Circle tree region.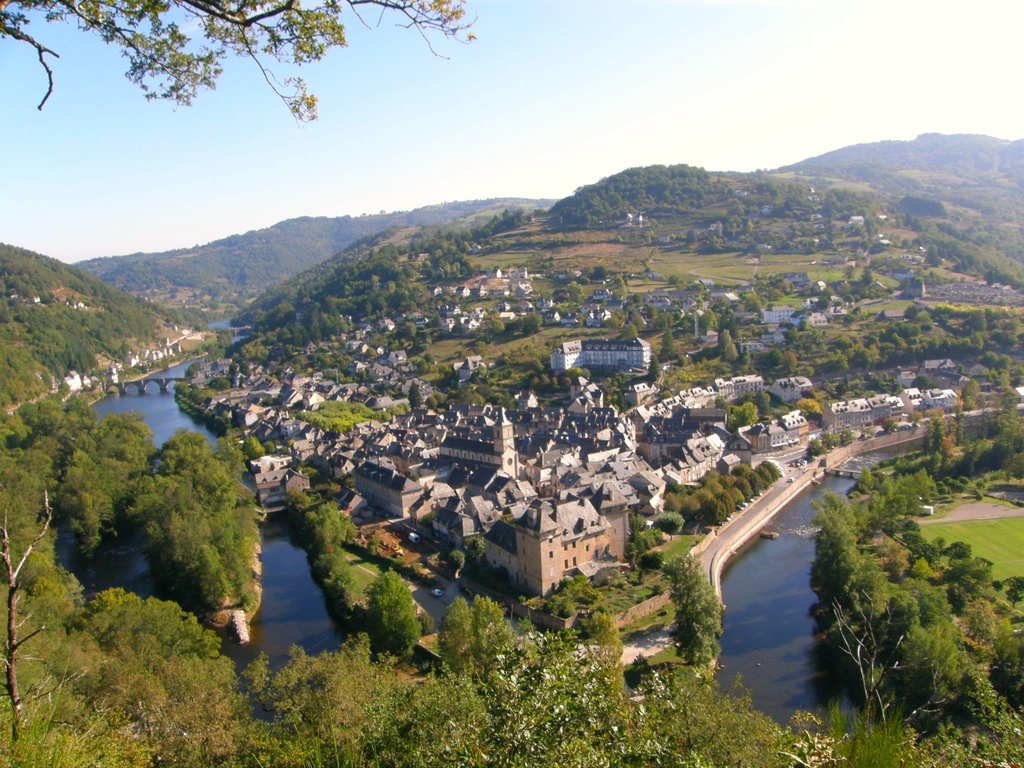
Region: detection(921, 581, 947, 630).
